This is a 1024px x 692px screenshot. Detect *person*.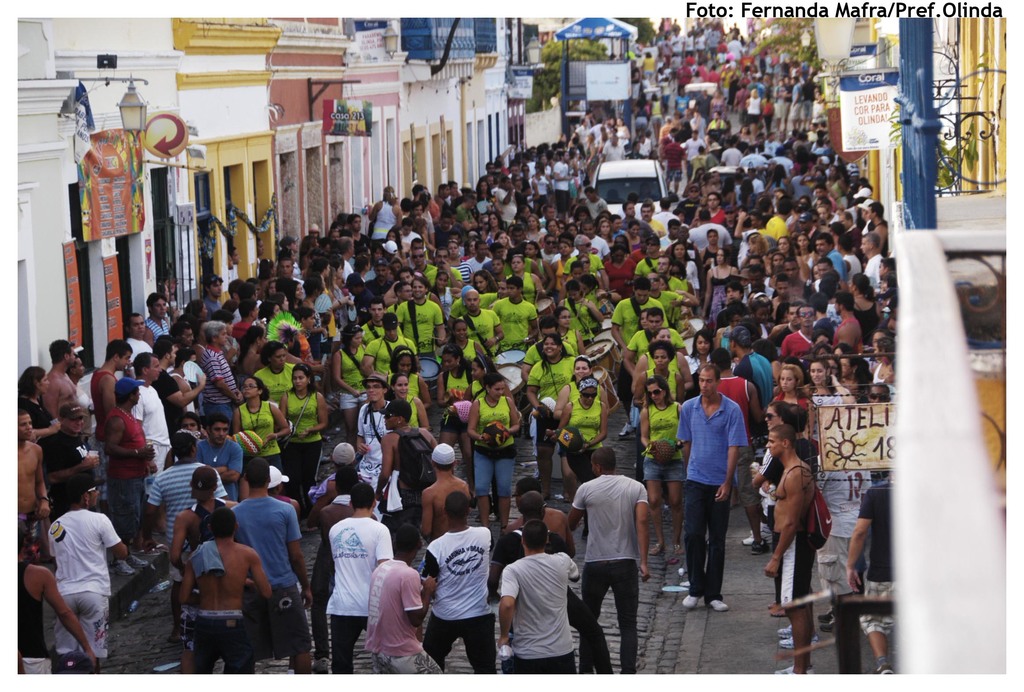
{"x1": 675, "y1": 366, "x2": 748, "y2": 609}.
